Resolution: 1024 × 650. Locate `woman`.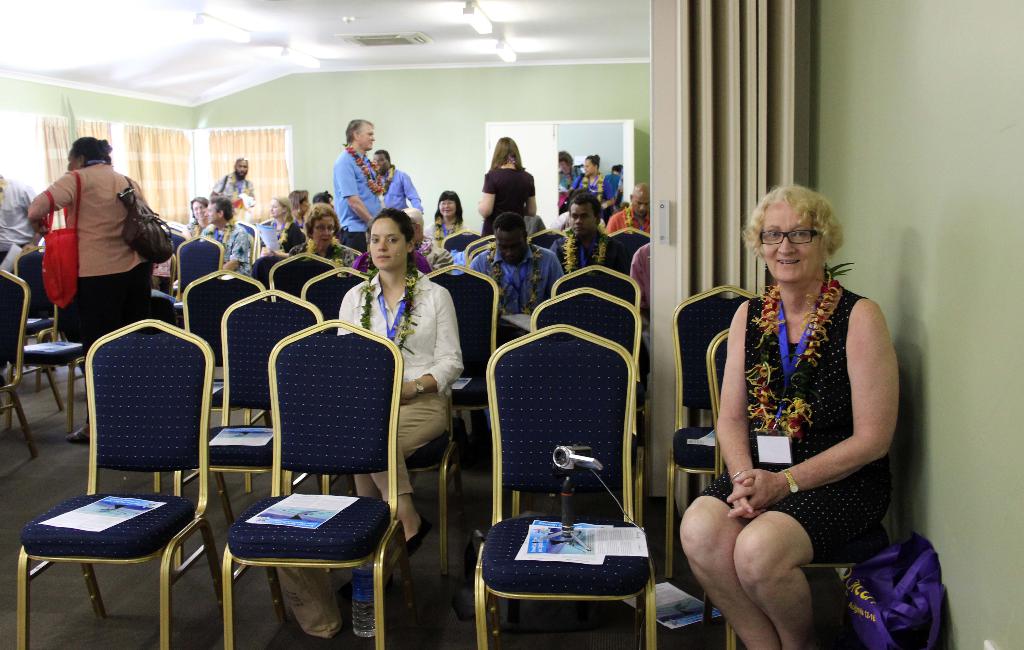
[x1=336, y1=209, x2=466, y2=558].
